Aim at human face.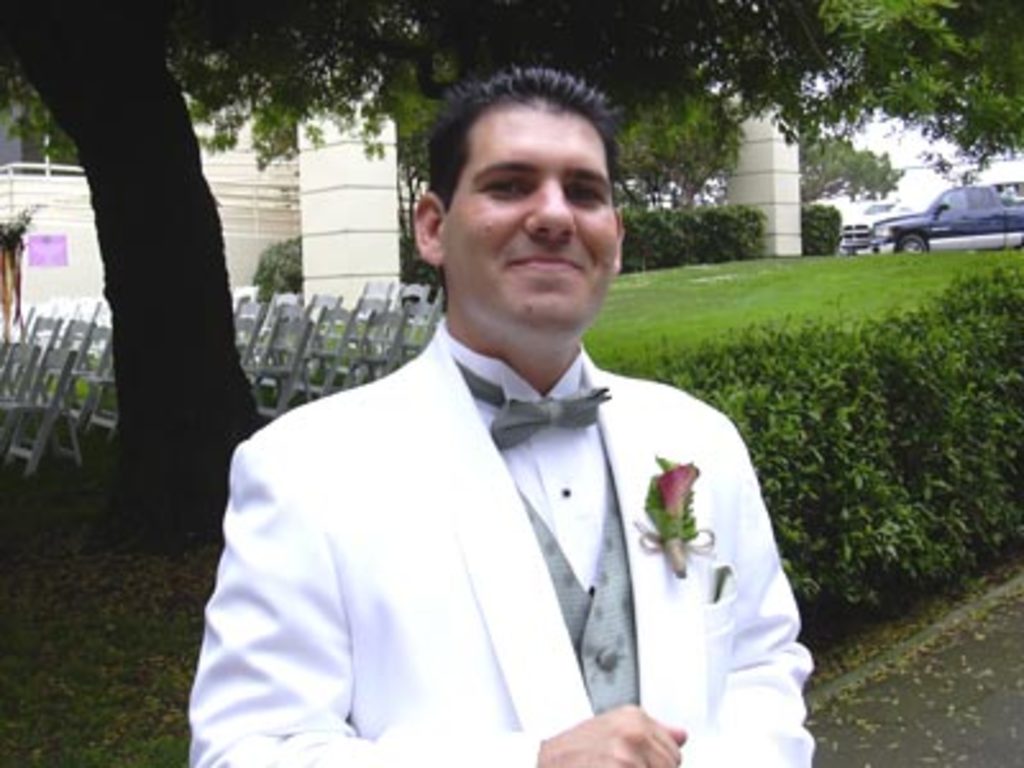
Aimed at {"left": 440, "top": 100, "right": 620, "bottom": 330}.
